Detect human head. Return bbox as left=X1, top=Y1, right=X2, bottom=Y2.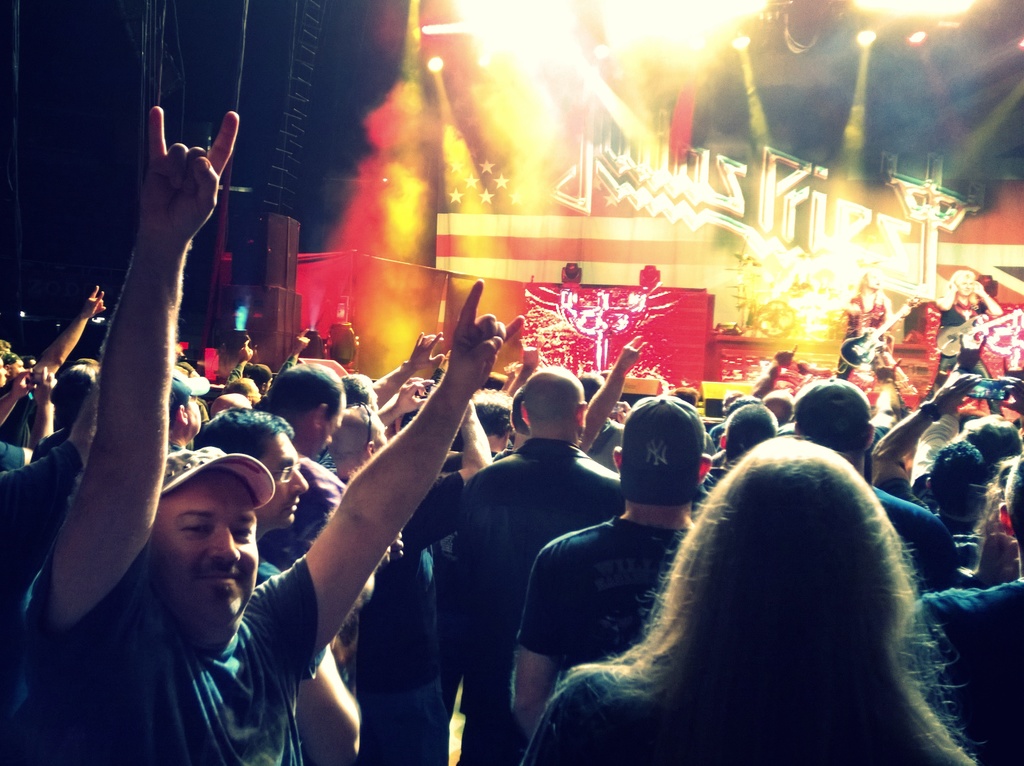
left=723, top=400, right=779, bottom=464.
